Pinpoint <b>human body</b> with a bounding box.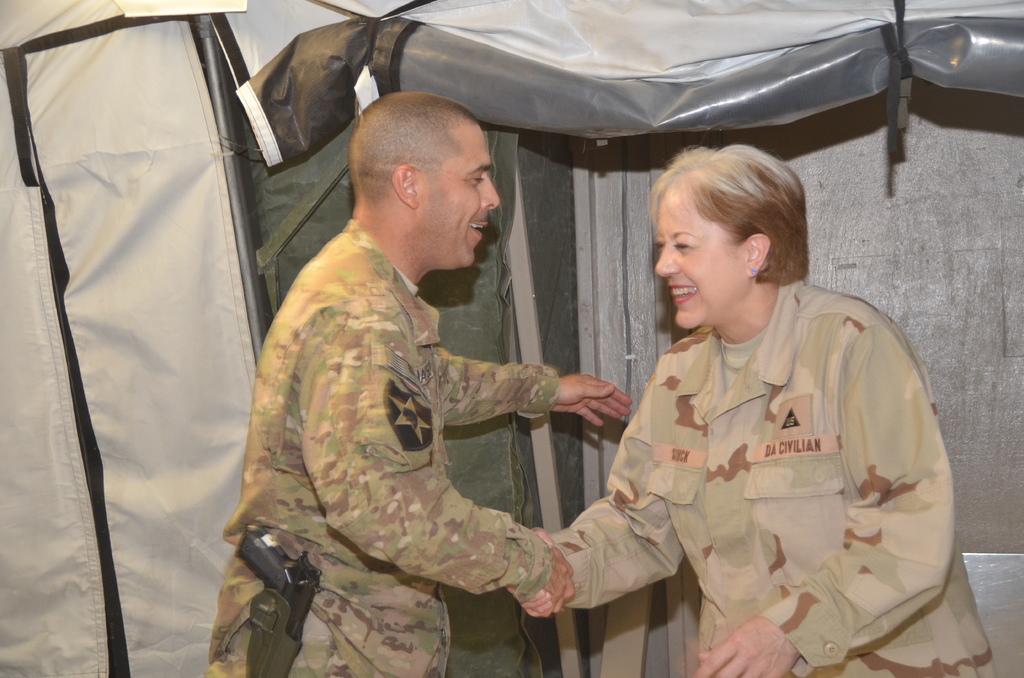
bbox=(205, 217, 636, 677).
